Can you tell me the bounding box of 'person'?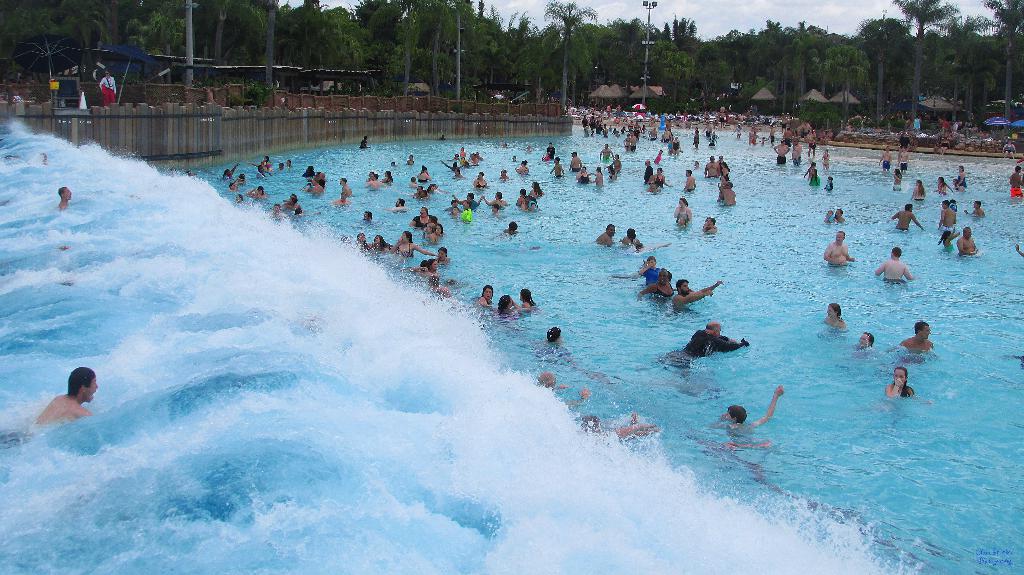
<bbox>911, 178, 933, 207</bbox>.
